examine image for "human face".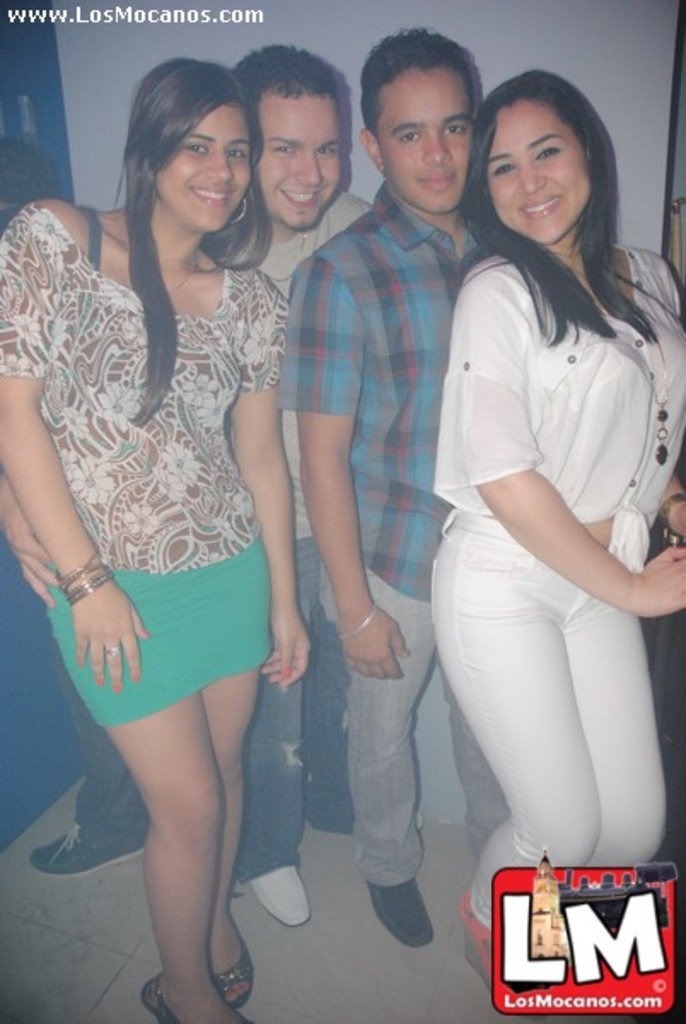
Examination result: [x1=490, y1=99, x2=584, y2=247].
